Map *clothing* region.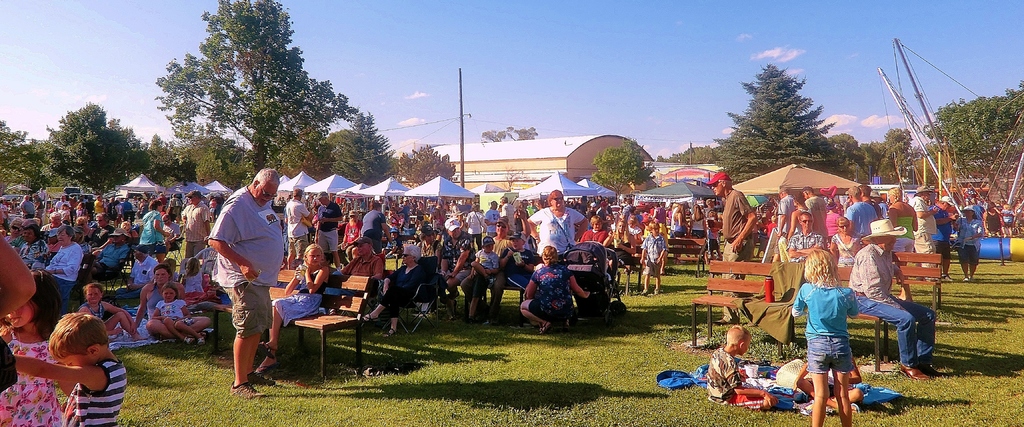
Mapped to crop(42, 223, 63, 229).
